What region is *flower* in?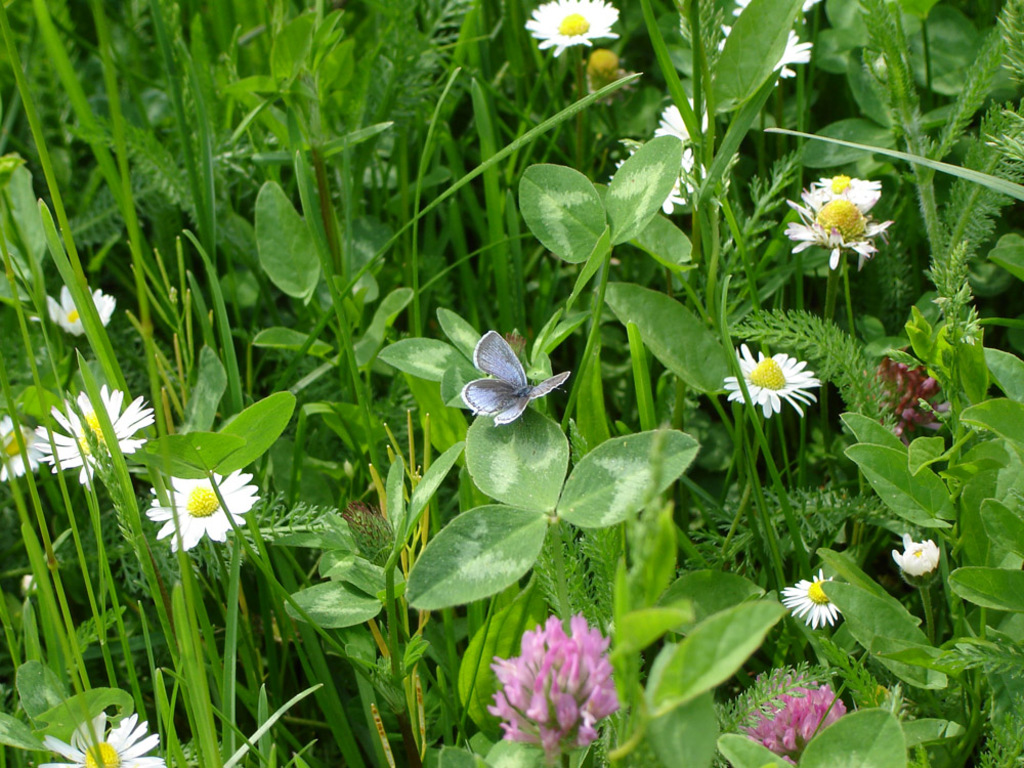
pyautogui.locateOnScreen(519, 0, 622, 59).
